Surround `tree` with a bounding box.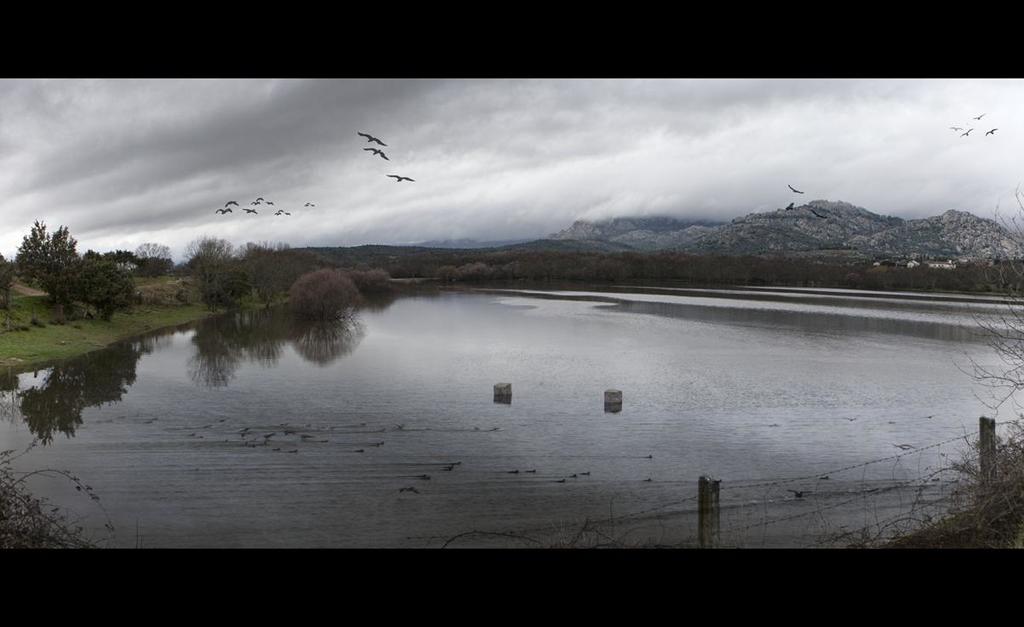
12,218,87,288.
